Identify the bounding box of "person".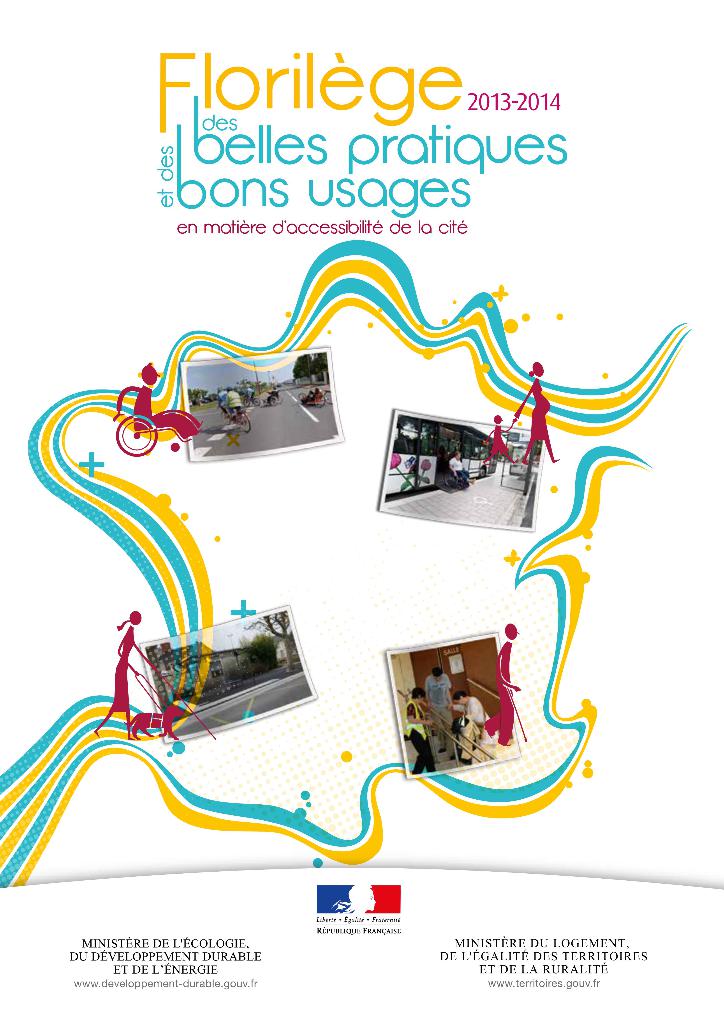
[x1=449, y1=693, x2=492, y2=767].
